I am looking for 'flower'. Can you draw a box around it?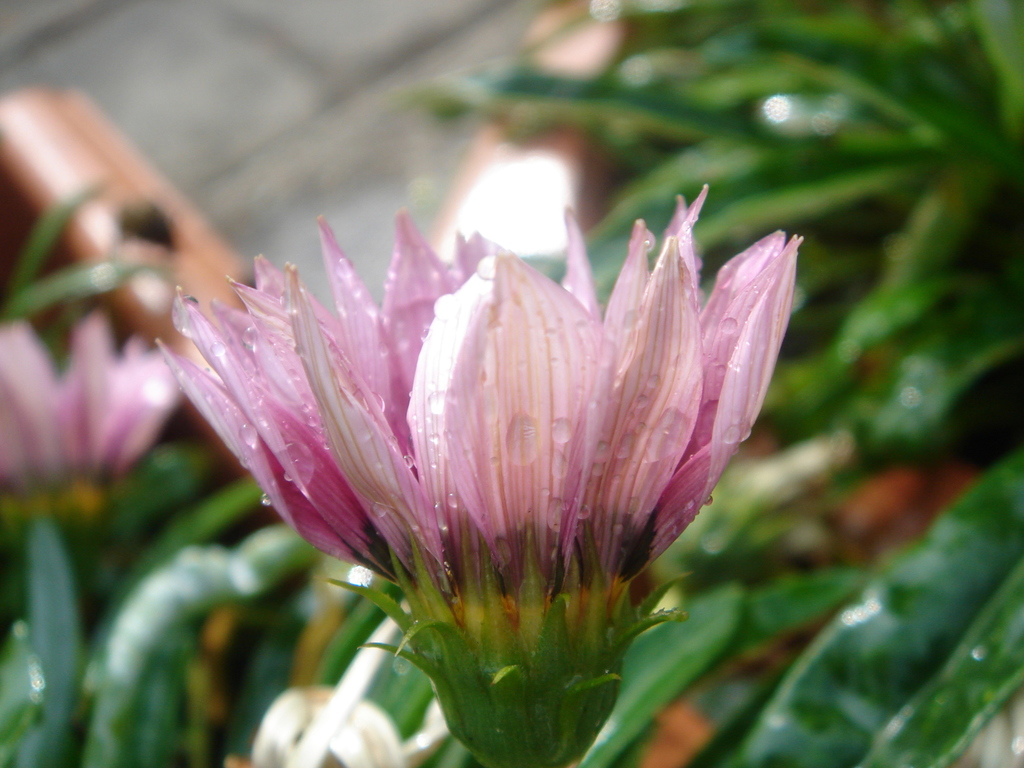
Sure, the bounding box is pyautogui.locateOnScreen(0, 307, 187, 488).
